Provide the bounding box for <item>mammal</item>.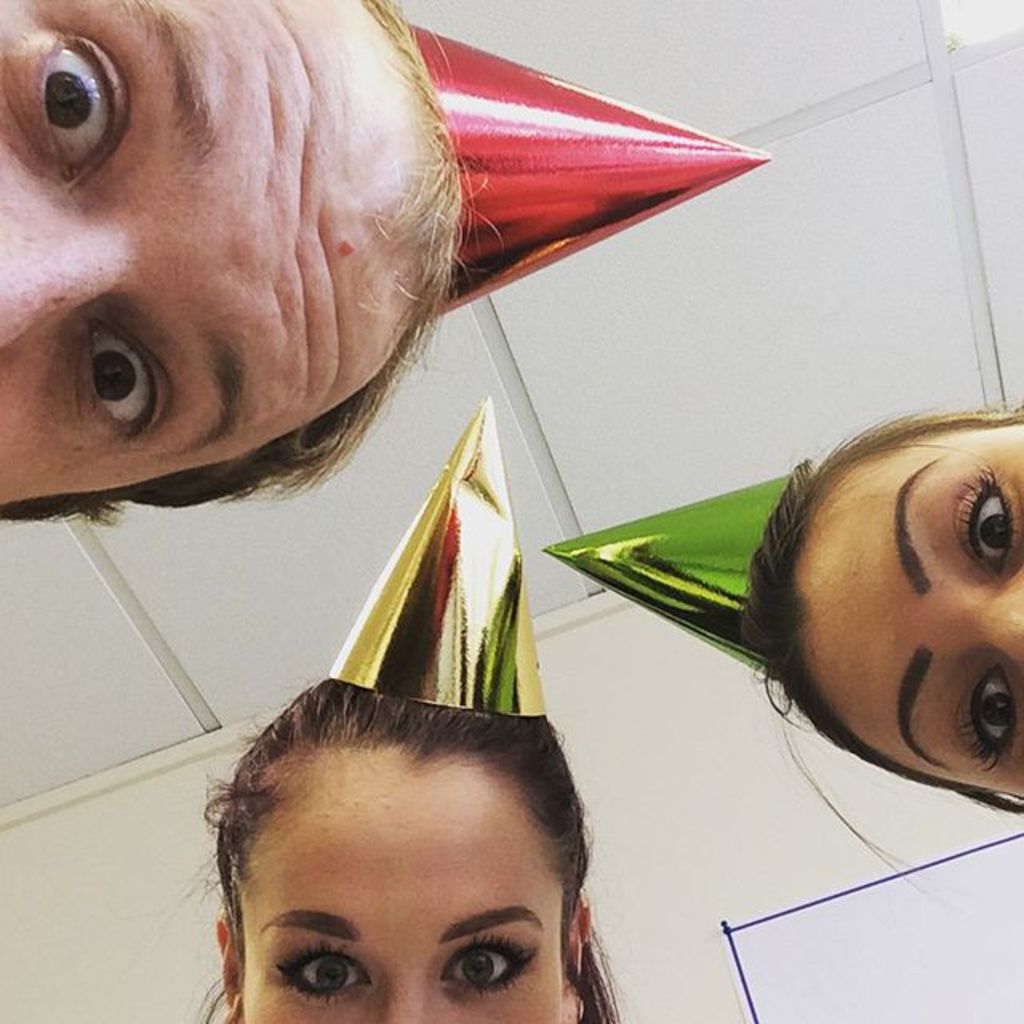
{"left": 0, "top": 0, "right": 506, "bottom": 530}.
